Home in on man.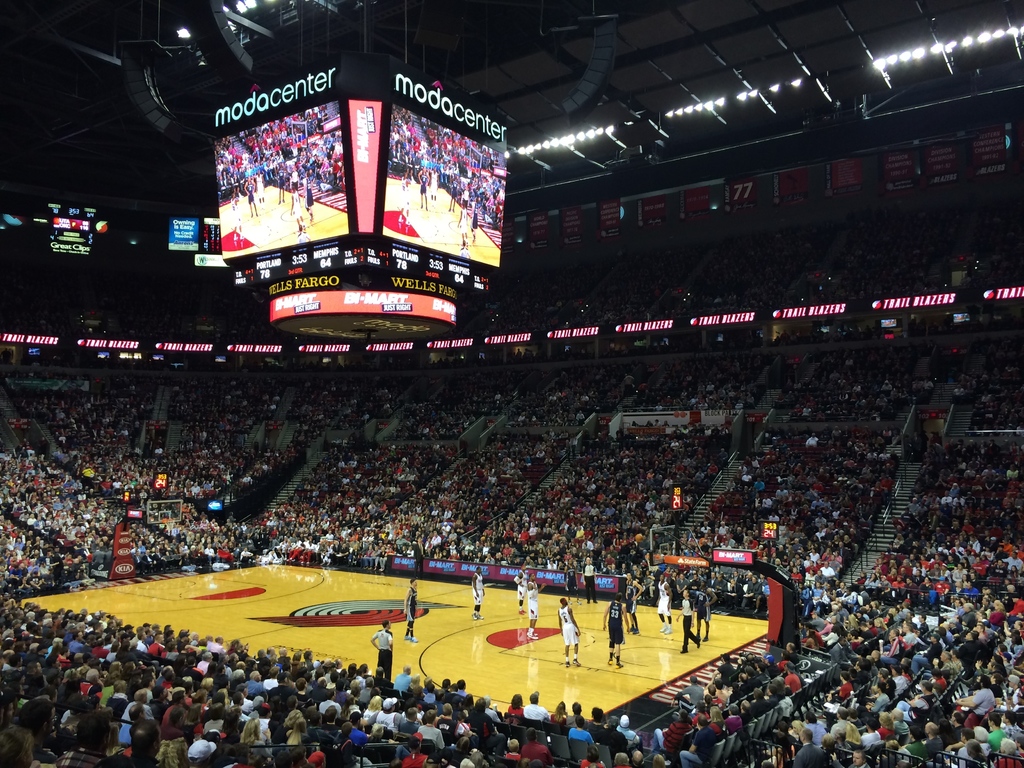
Homed in at locate(526, 573, 545, 641).
